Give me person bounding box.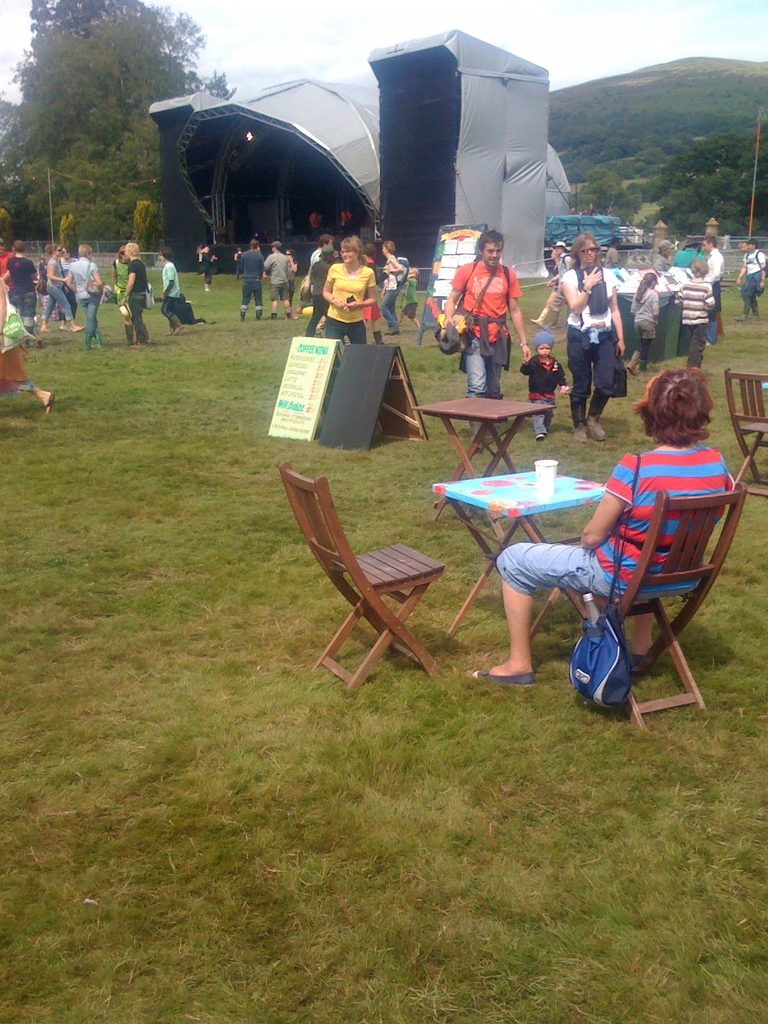
x1=437 y1=228 x2=533 y2=442.
